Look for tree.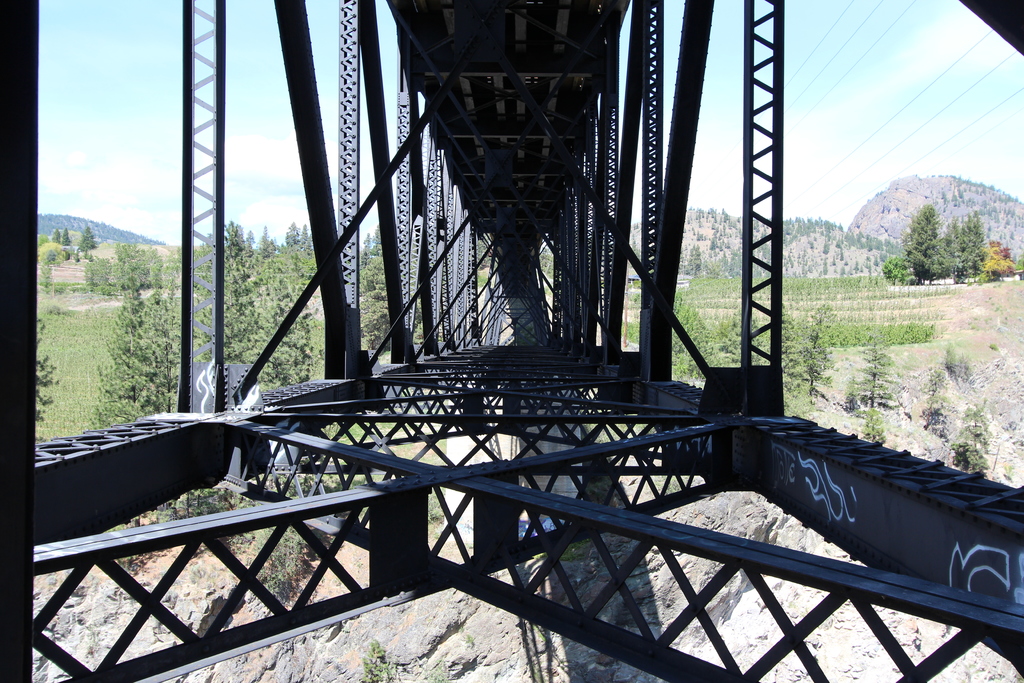
Found: (951, 211, 996, 278).
